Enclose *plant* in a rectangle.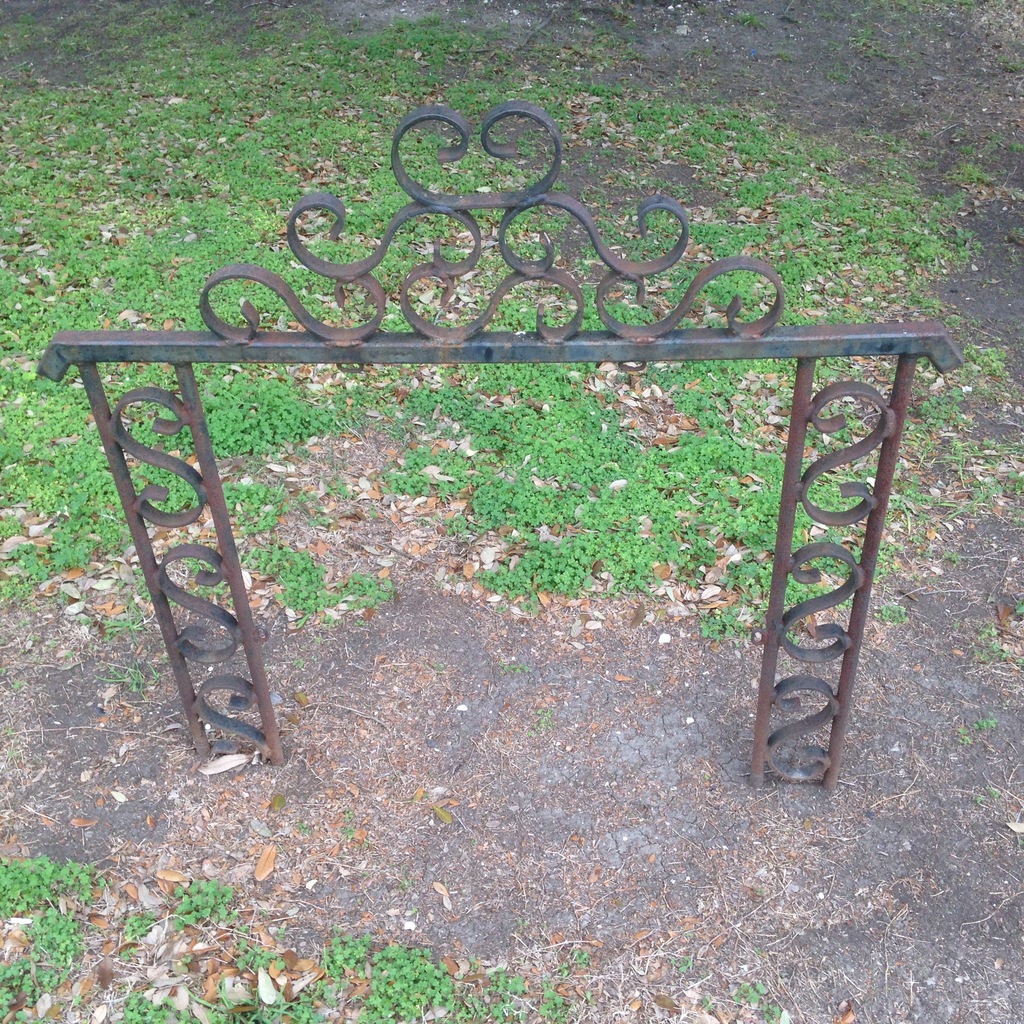
[x1=229, y1=935, x2=294, y2=981].
